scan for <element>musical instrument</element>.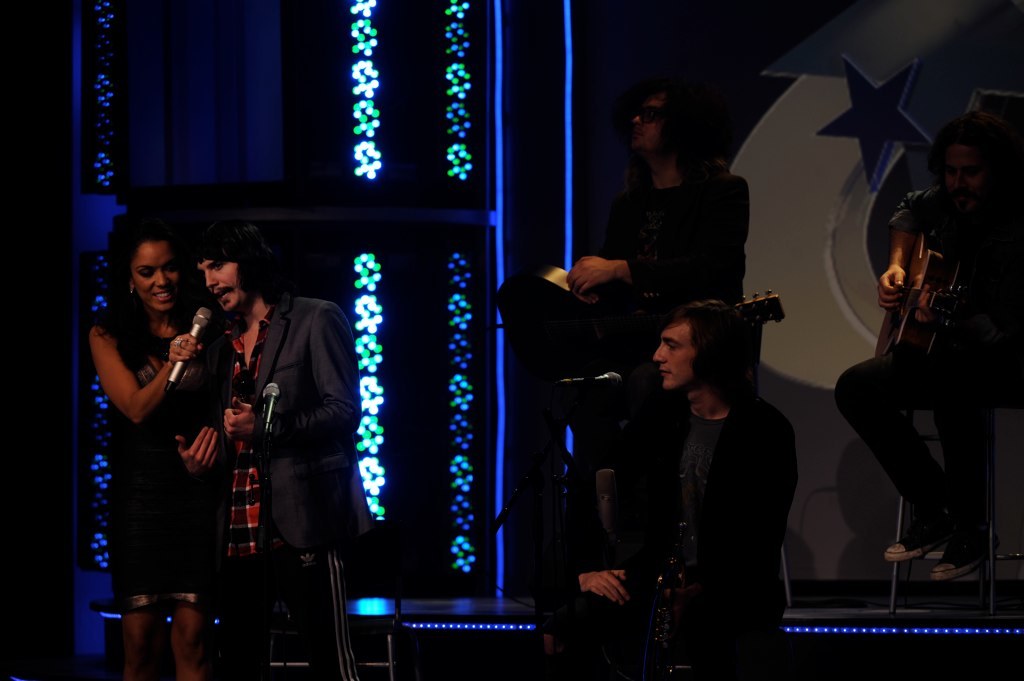
Scan result: box(852, 226, 1009, 375).
